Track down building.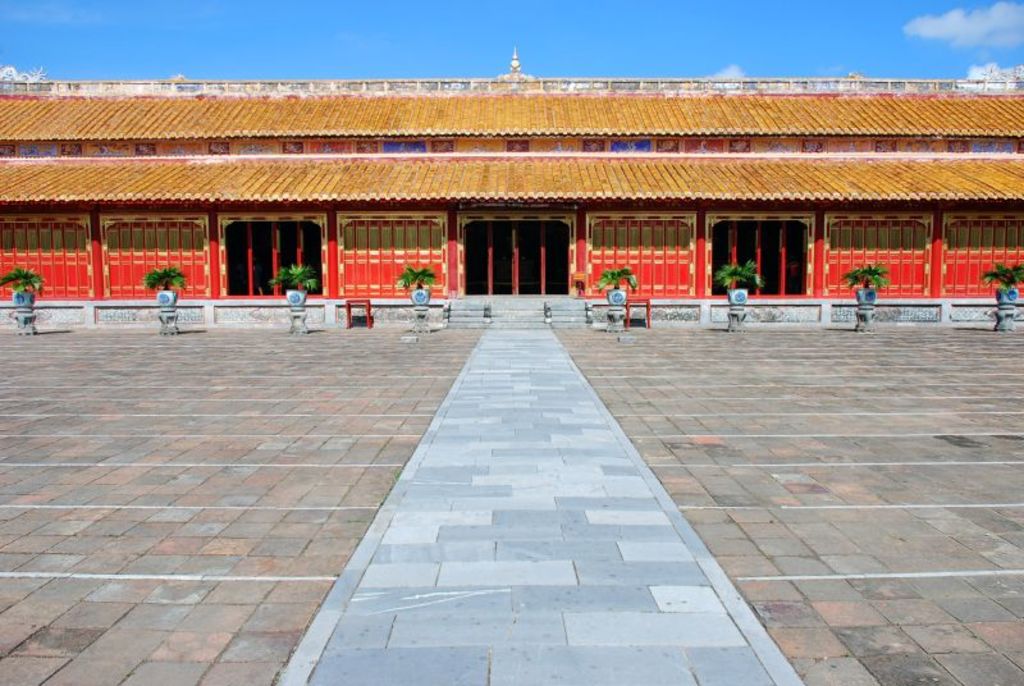
Tracked to locate(0, 54, 1023, 314).
